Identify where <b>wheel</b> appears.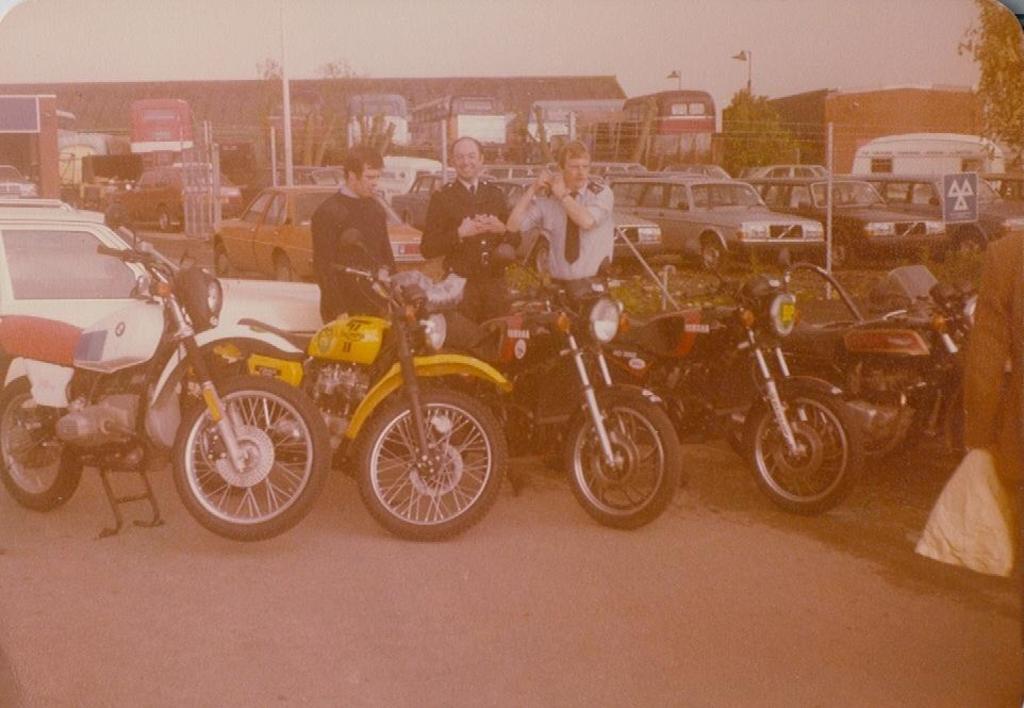
Appears at 156, 207, 170, 231.
